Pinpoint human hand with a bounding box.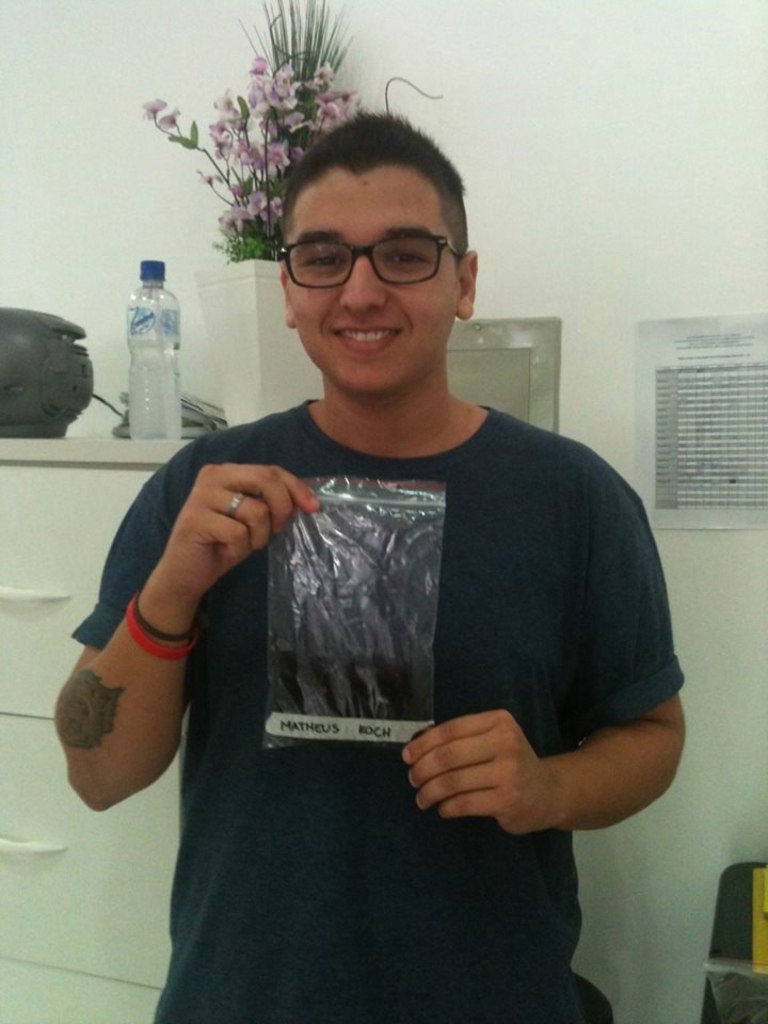
Rect(161, 462, 322, 603).
